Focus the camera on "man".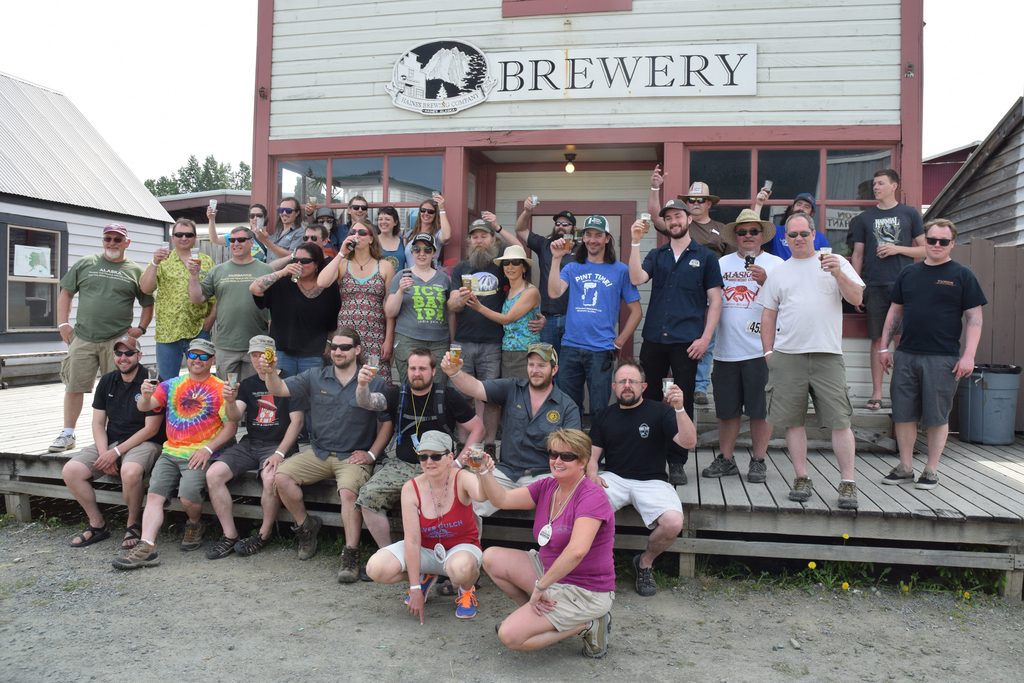
Focus region: <box>515,193,583,355</box>.
